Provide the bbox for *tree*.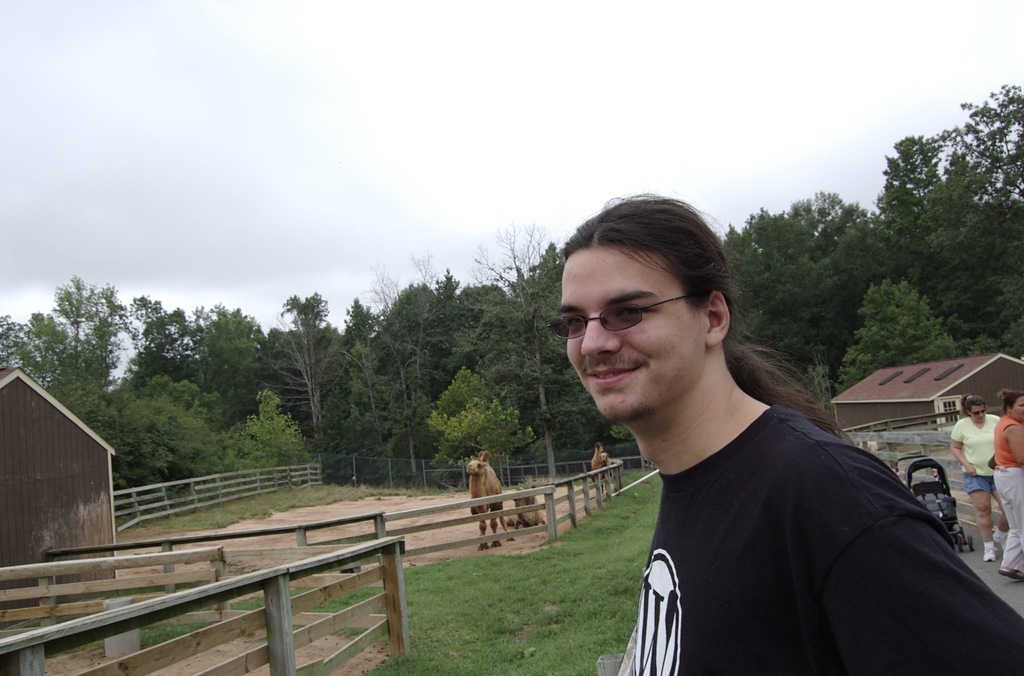
{"x1": 346, "y1": 276, "x2": 465, "y2": 496}.
